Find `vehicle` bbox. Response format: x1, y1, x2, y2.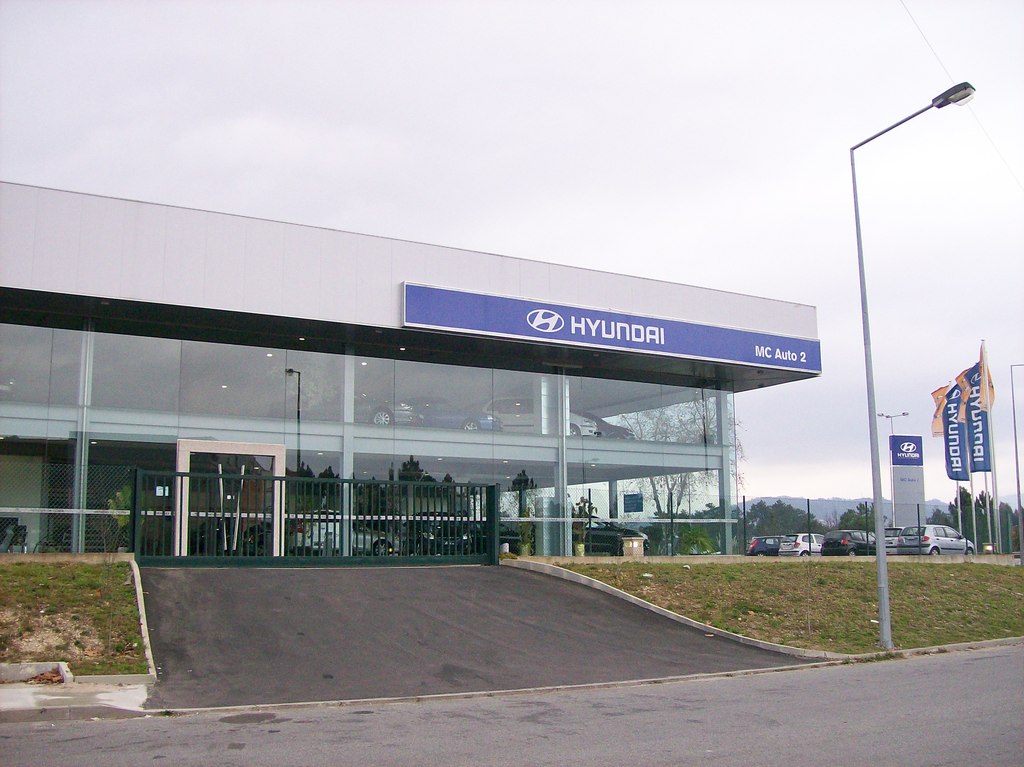
750, 532, 779, 558.
